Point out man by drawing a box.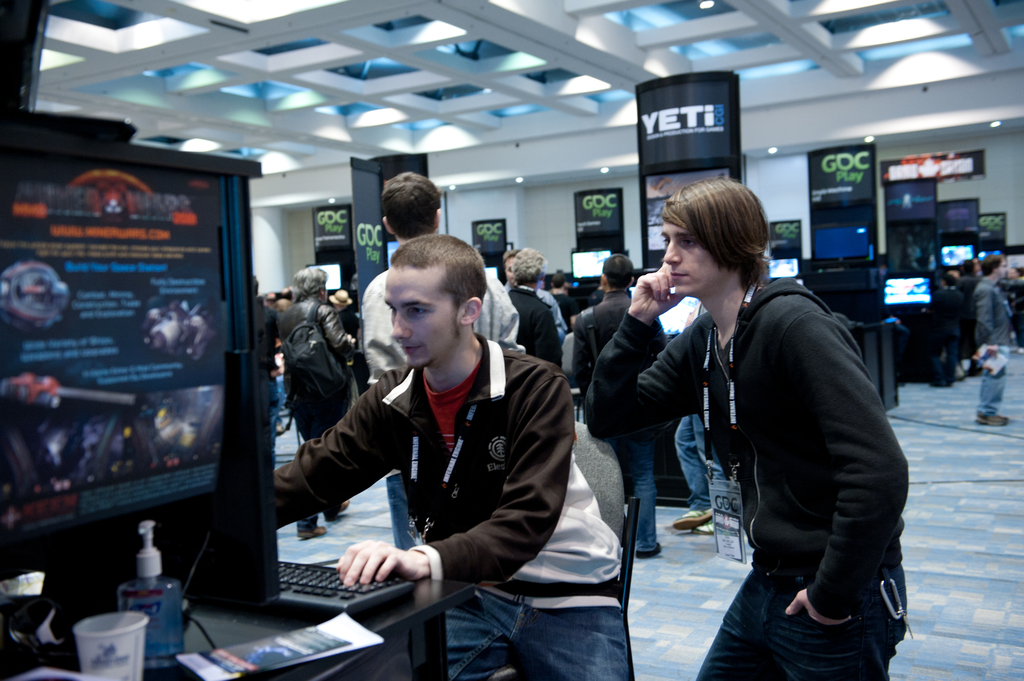
Rect(958, 259, 978, 363).
